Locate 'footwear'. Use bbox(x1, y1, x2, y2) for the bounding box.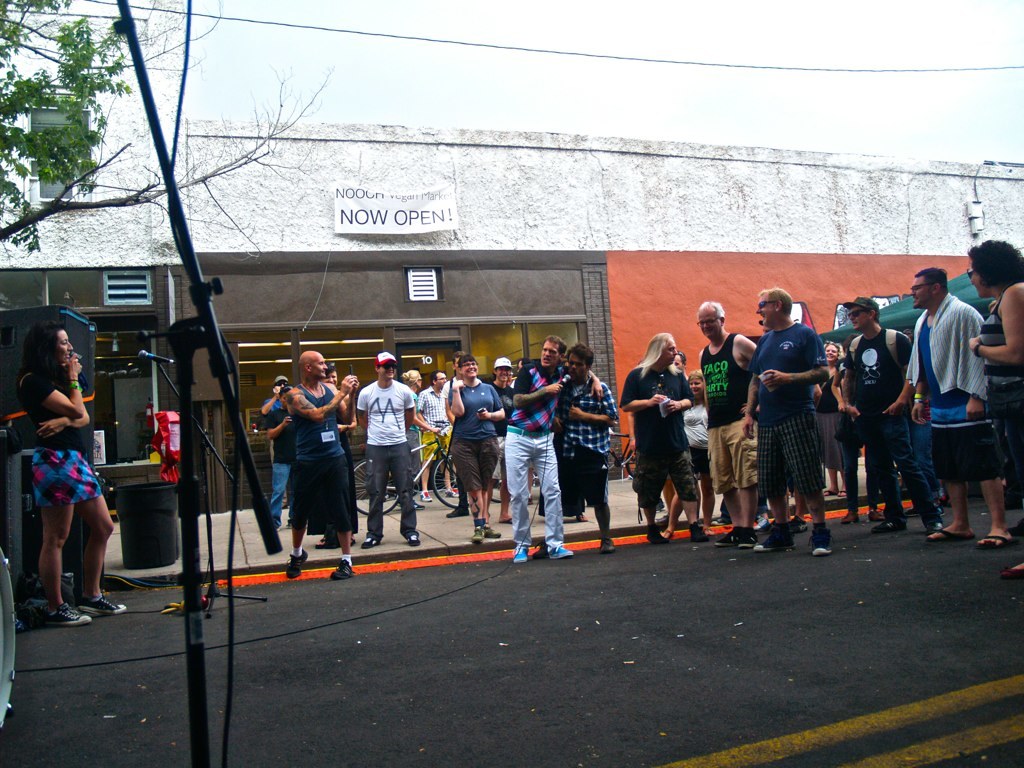
bbox(901, 503, 940, 513).
